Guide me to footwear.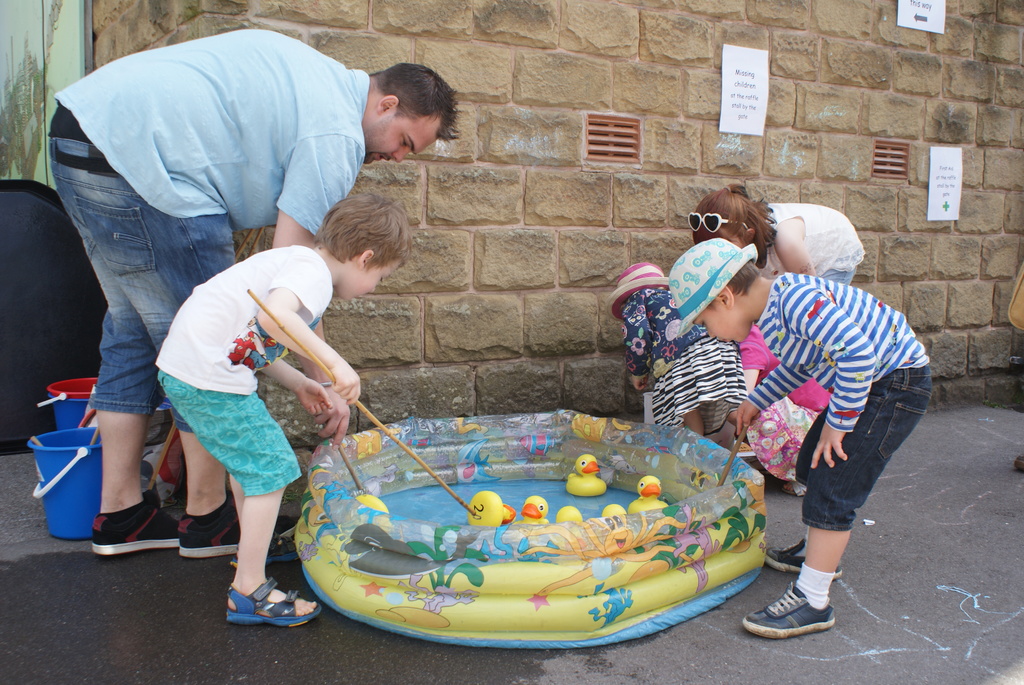
Guidance: [740, 585, 833, 640].
